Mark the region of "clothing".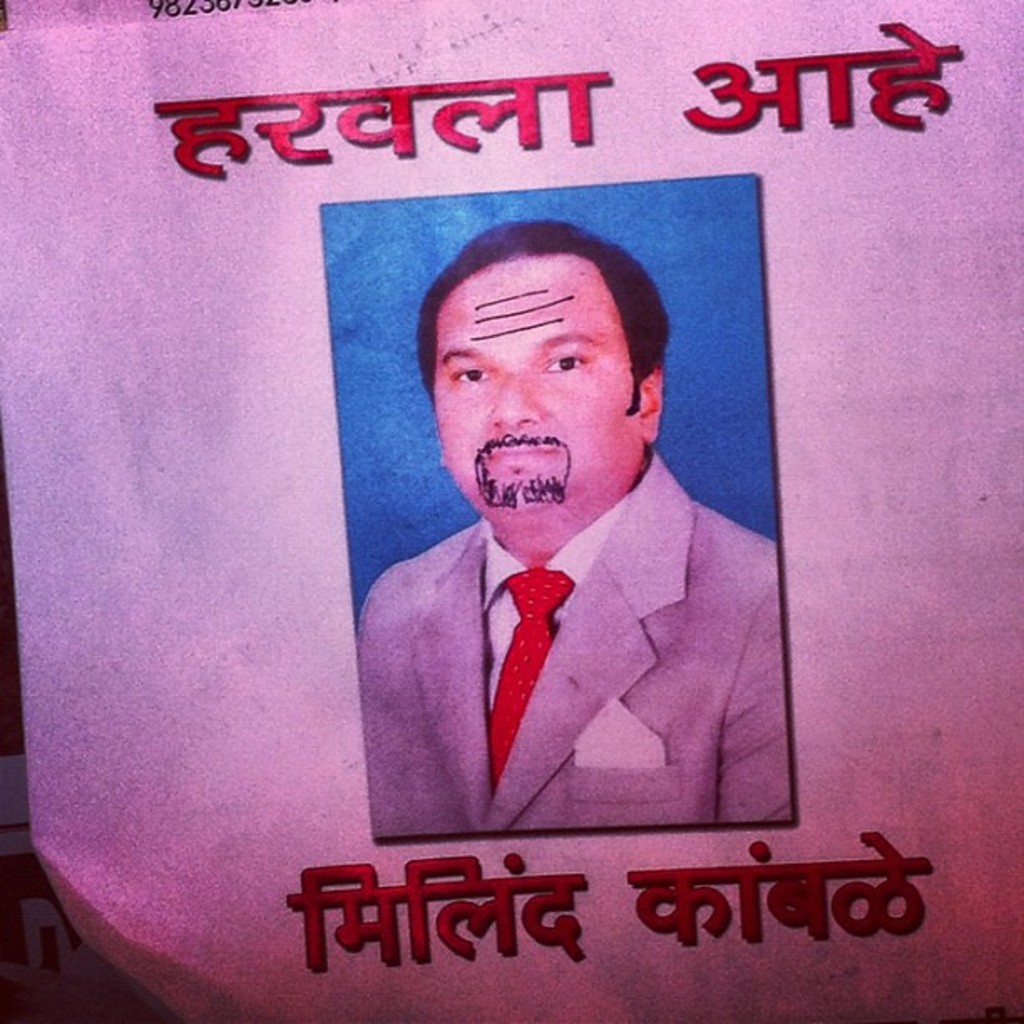
Region: 338:442:803:848.
